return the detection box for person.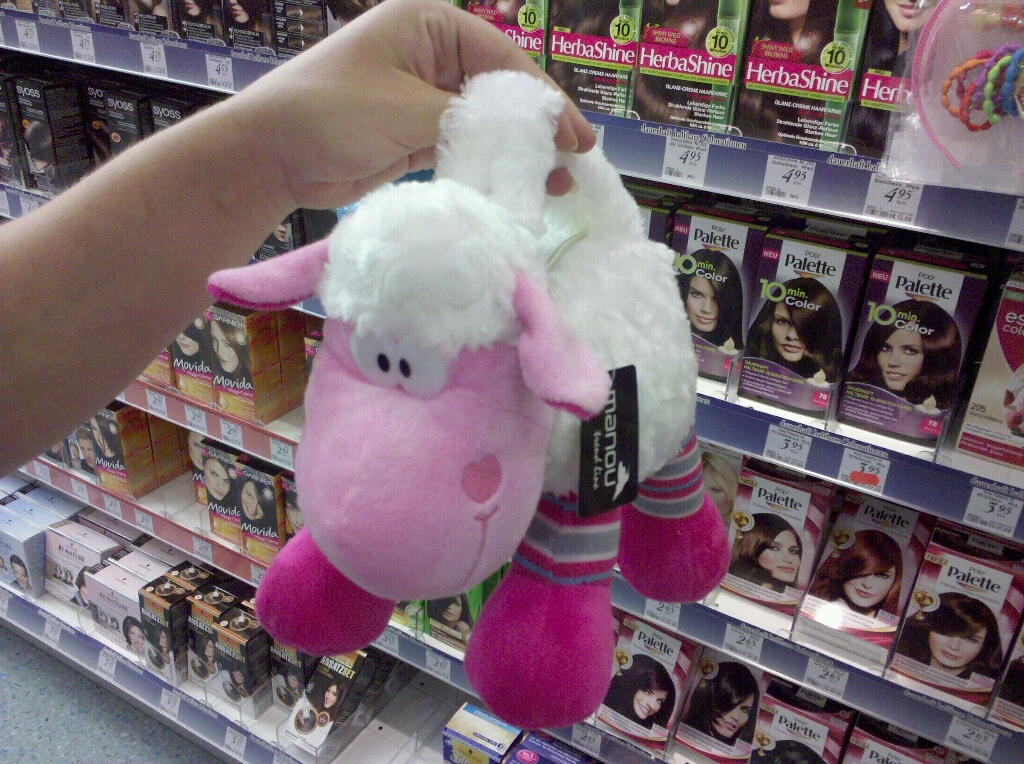
(282, 476, 303, 543).
